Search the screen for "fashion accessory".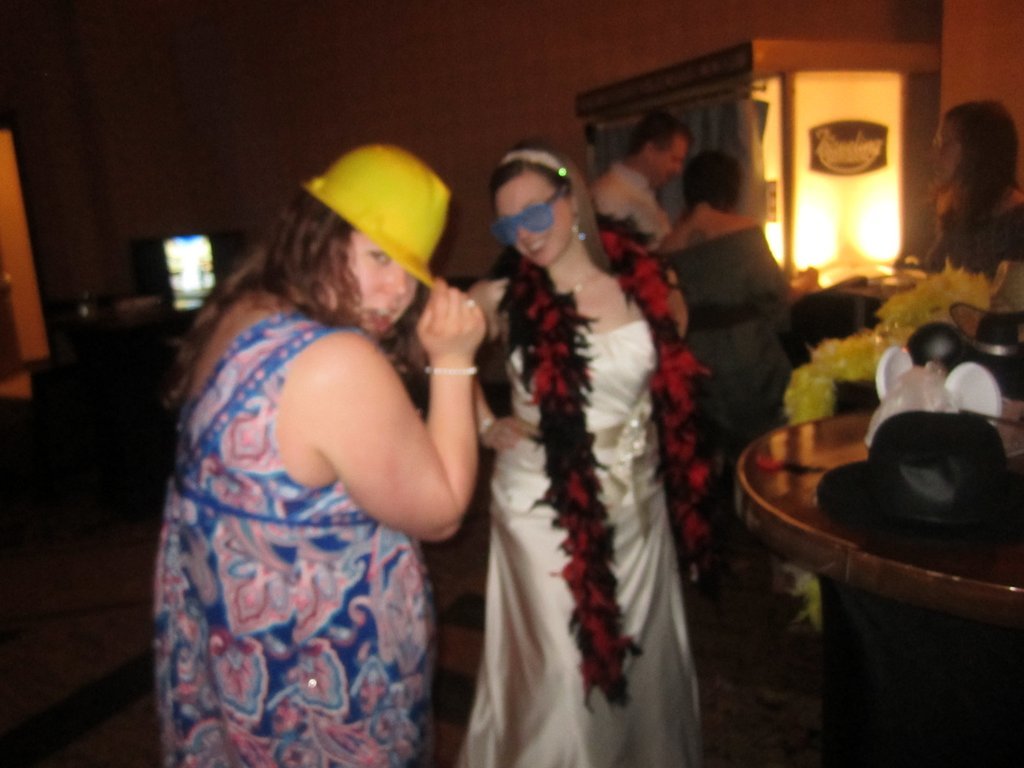
Found at bbox=[485, 182, 568, 248].
